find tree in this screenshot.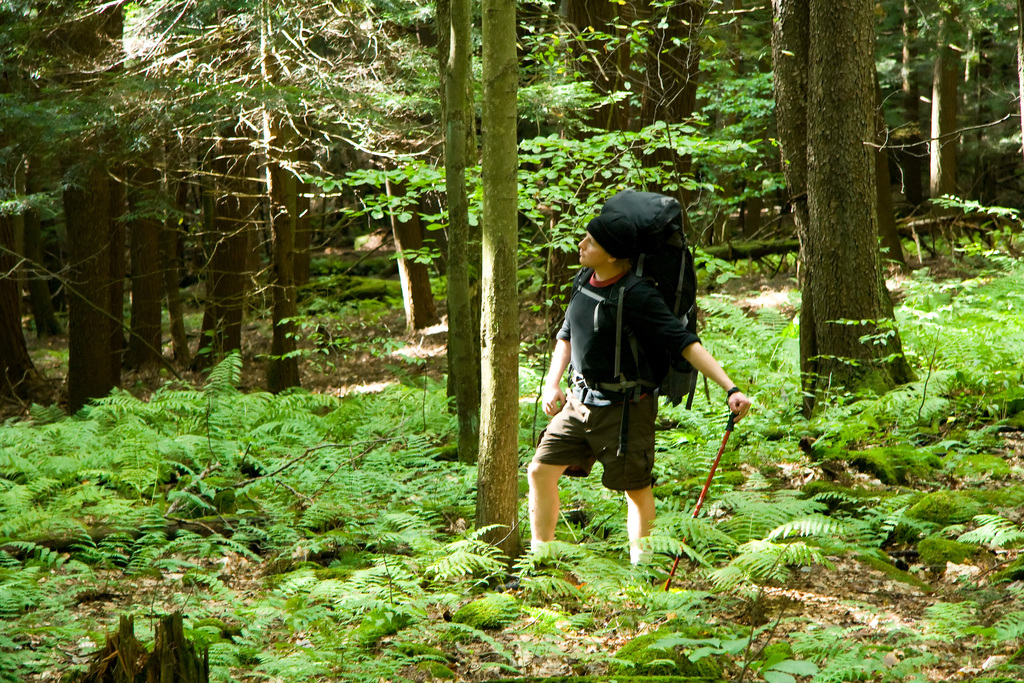
The bounding box for tree is (18,0,156,394).
